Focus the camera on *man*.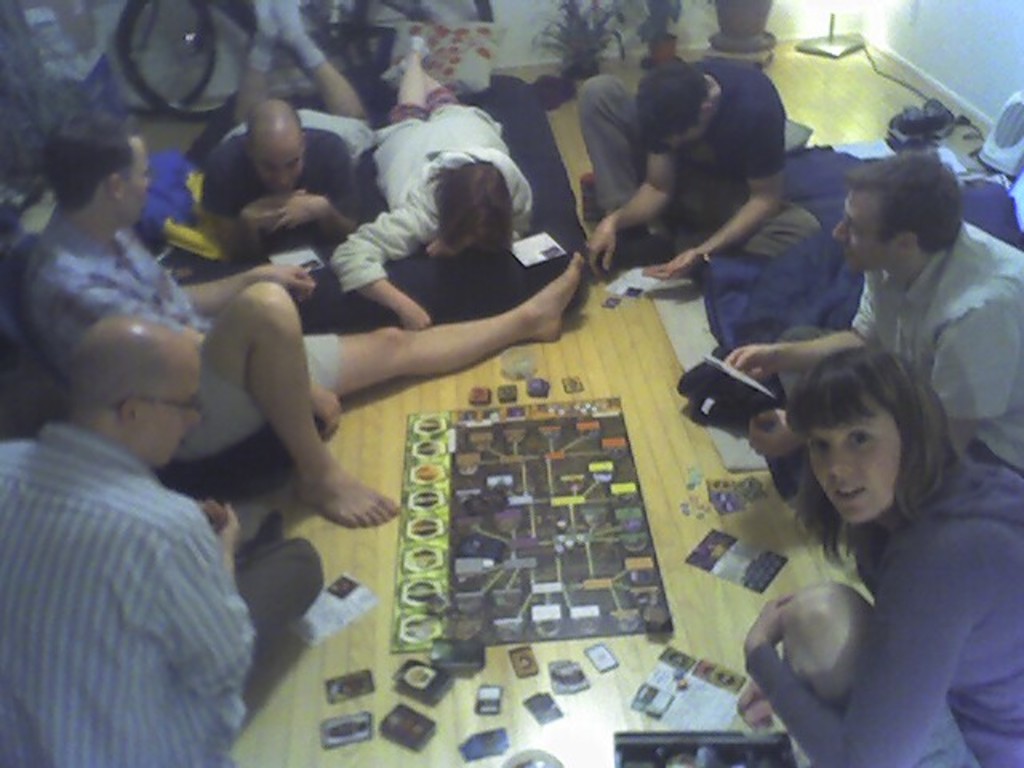
Focus region: bbox=[714, 150, 1022, 549].
